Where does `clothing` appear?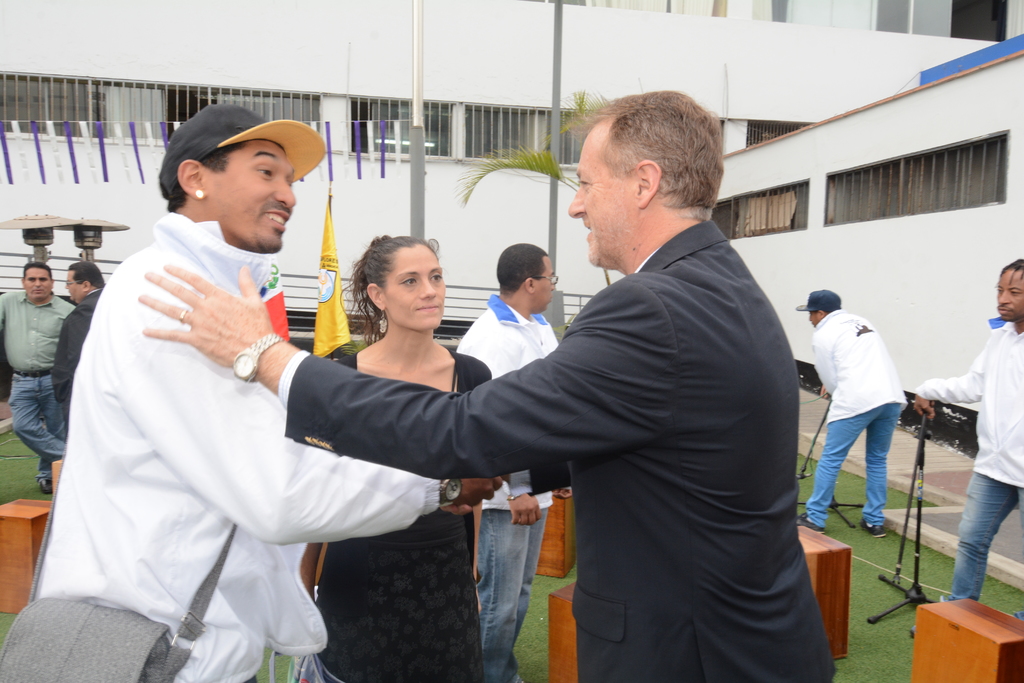
Appears at select_region(33, 192, 389, 658).
